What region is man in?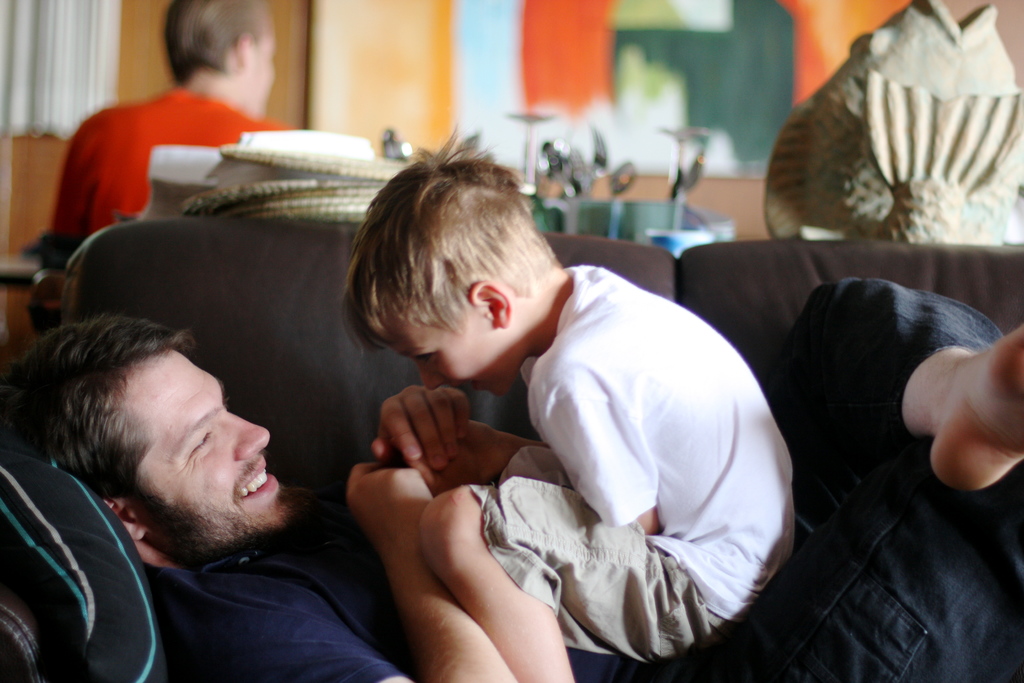
box(58, 0, 294, 237).
